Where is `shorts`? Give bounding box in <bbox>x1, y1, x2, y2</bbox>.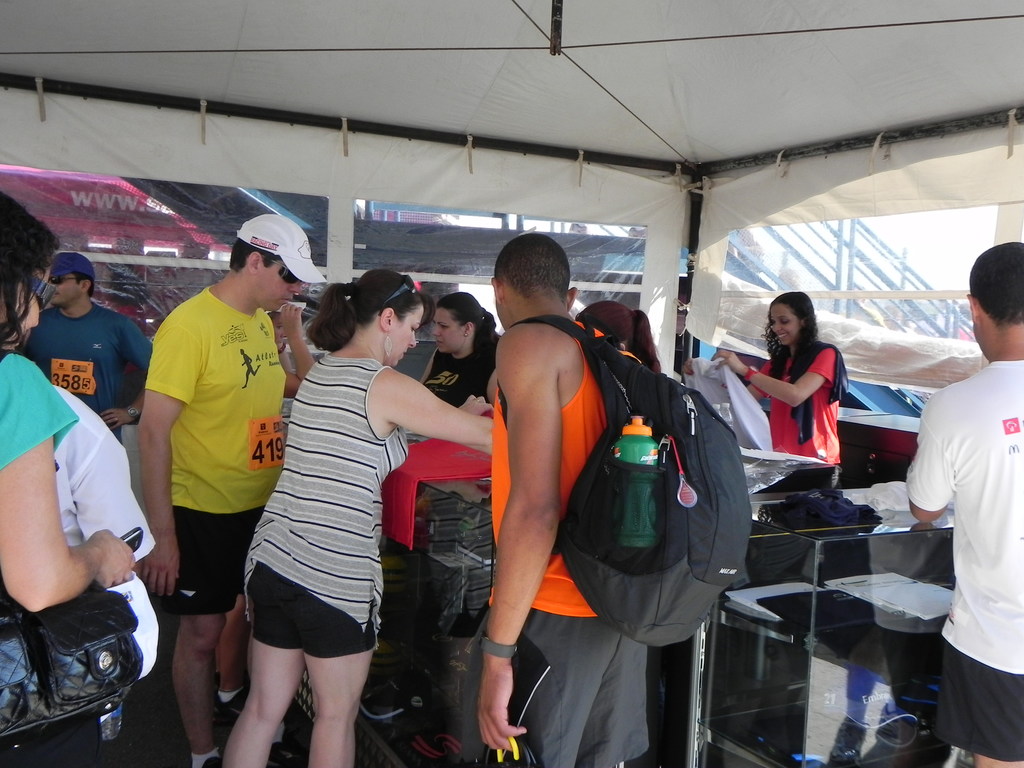
<bbox>929, 640, 1023, 762</bbox>.
